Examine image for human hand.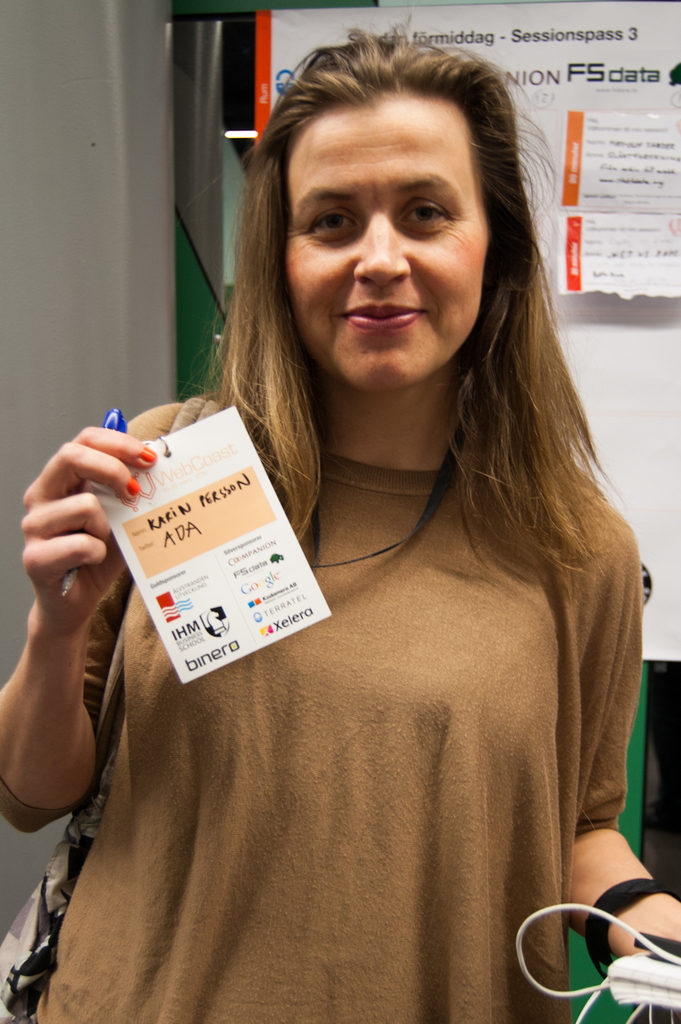
Examination result: [x1=10, y1=457, x2=115, y2=819].
